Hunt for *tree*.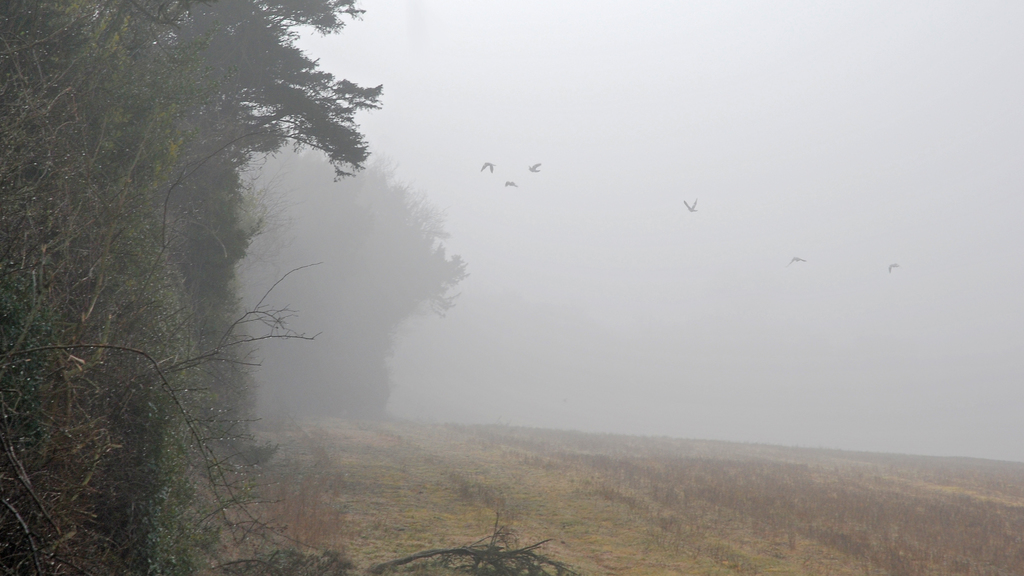
Hunted down at box(0, 0, 380, 575).
